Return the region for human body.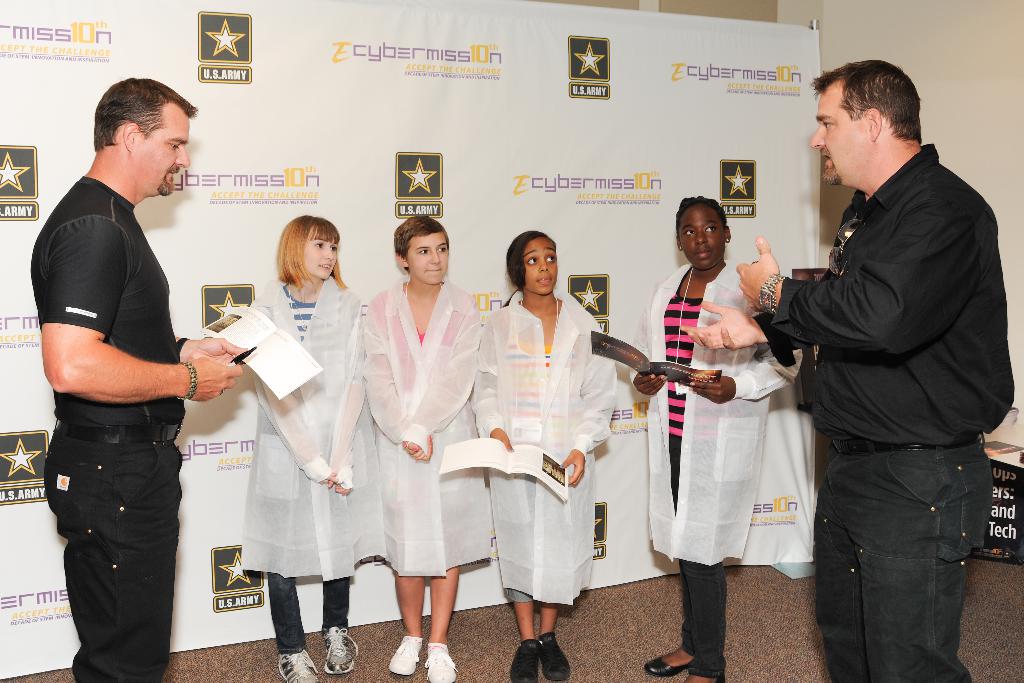
bbox(468, 290, 620, 682).
